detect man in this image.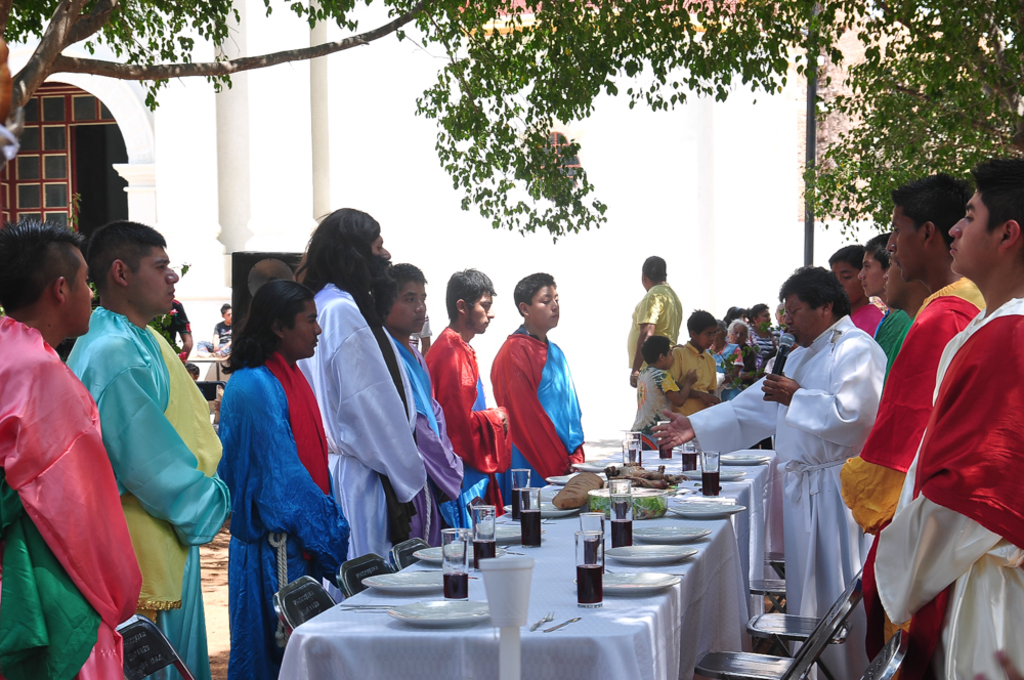
Detection: rect(0, 216, 150, 679).
